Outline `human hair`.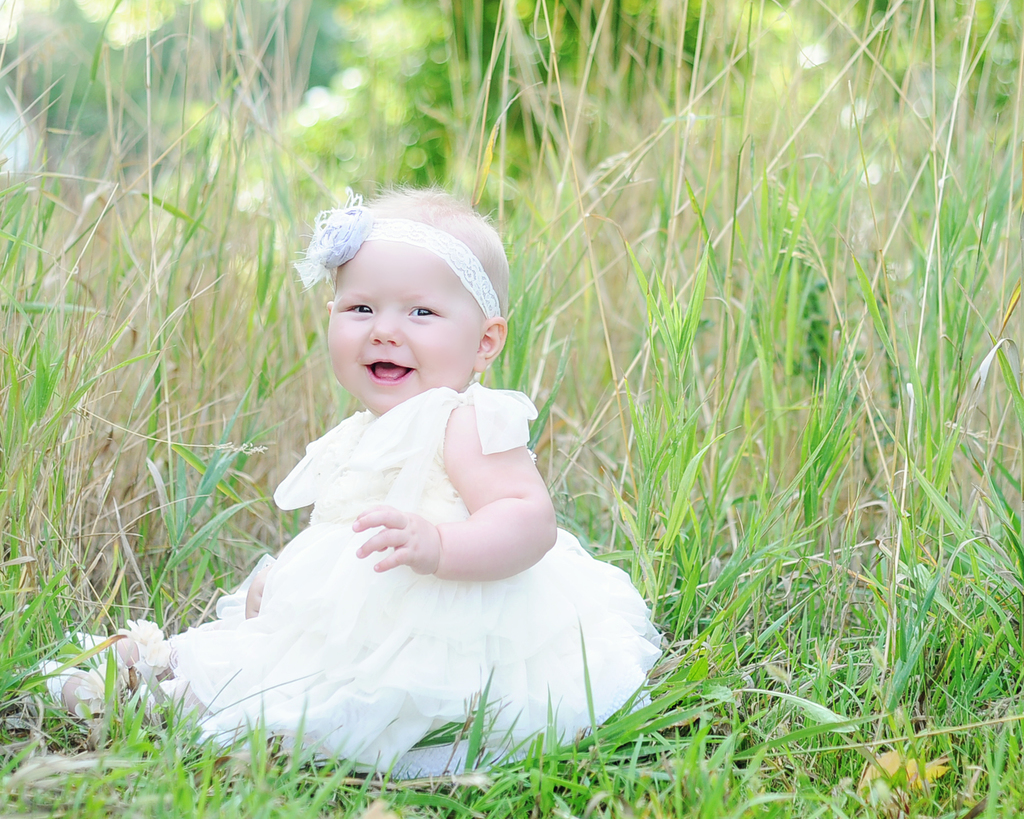
Outline: [left=344, top=186, right=508, bottom=320].
